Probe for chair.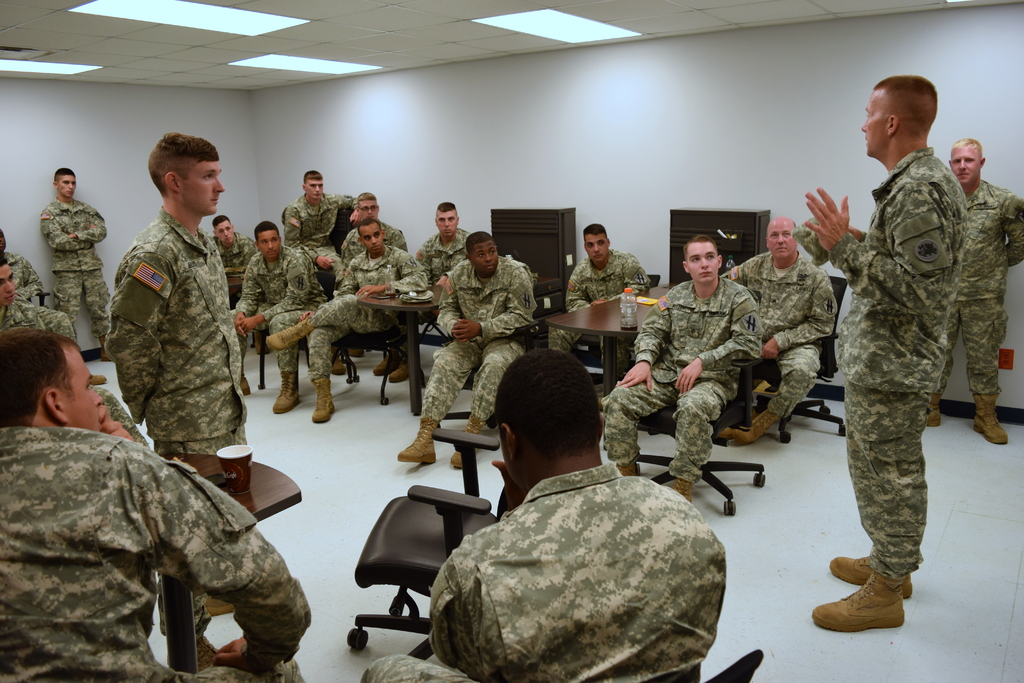
Probe result: [left=414, top=307, right=451, bottom=352].
